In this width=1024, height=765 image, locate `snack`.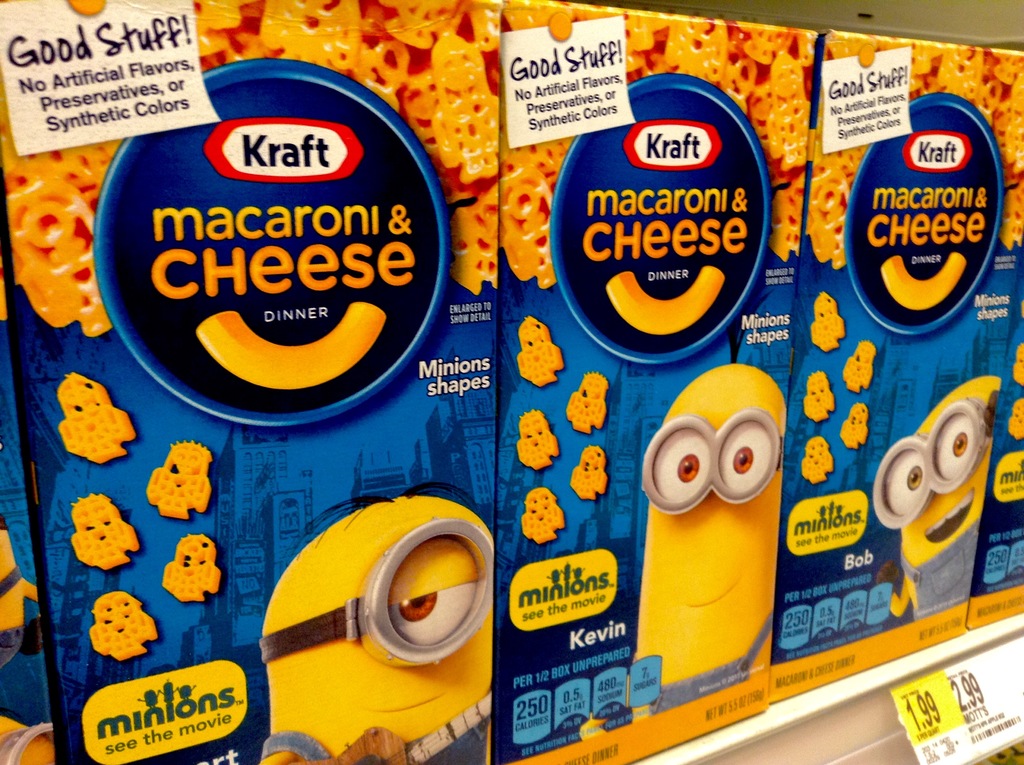
Bounding box: {"left": 569, "top": 447, "right": 611, "bottom": 498}.
